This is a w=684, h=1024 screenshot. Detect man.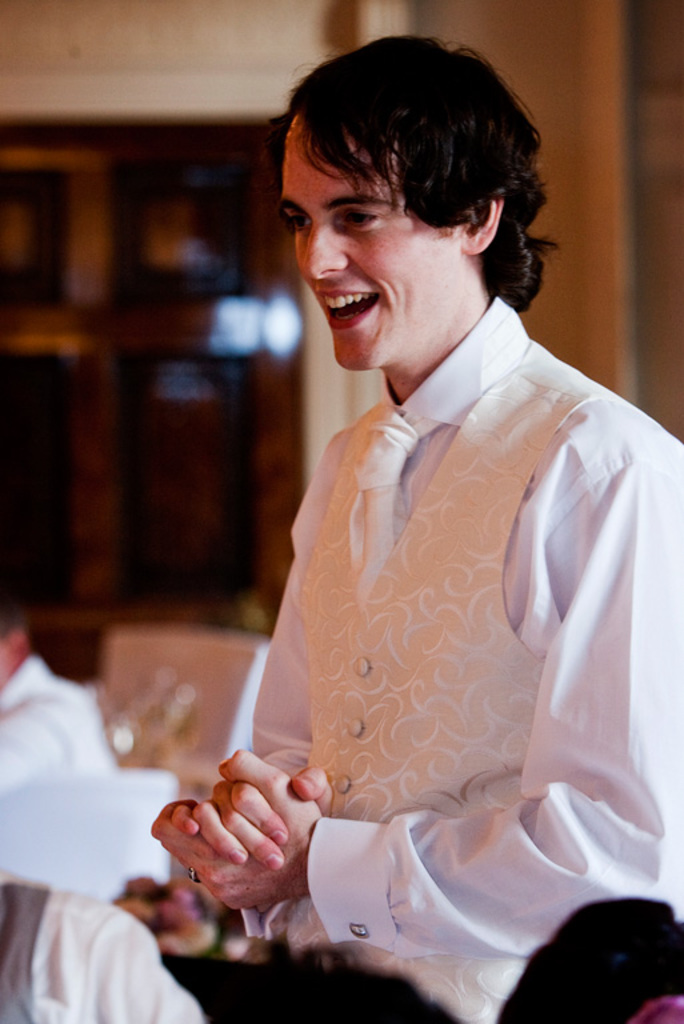
rect(0, 601, 117, 799).
